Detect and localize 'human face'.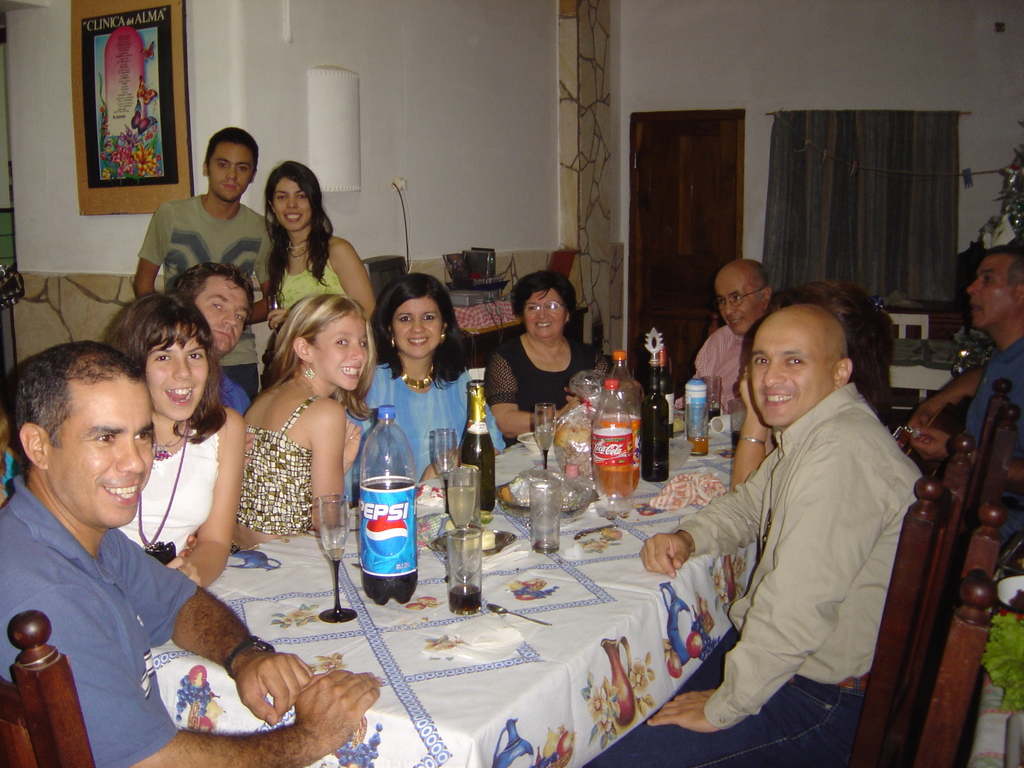
Localized at 527,285,566,346.
